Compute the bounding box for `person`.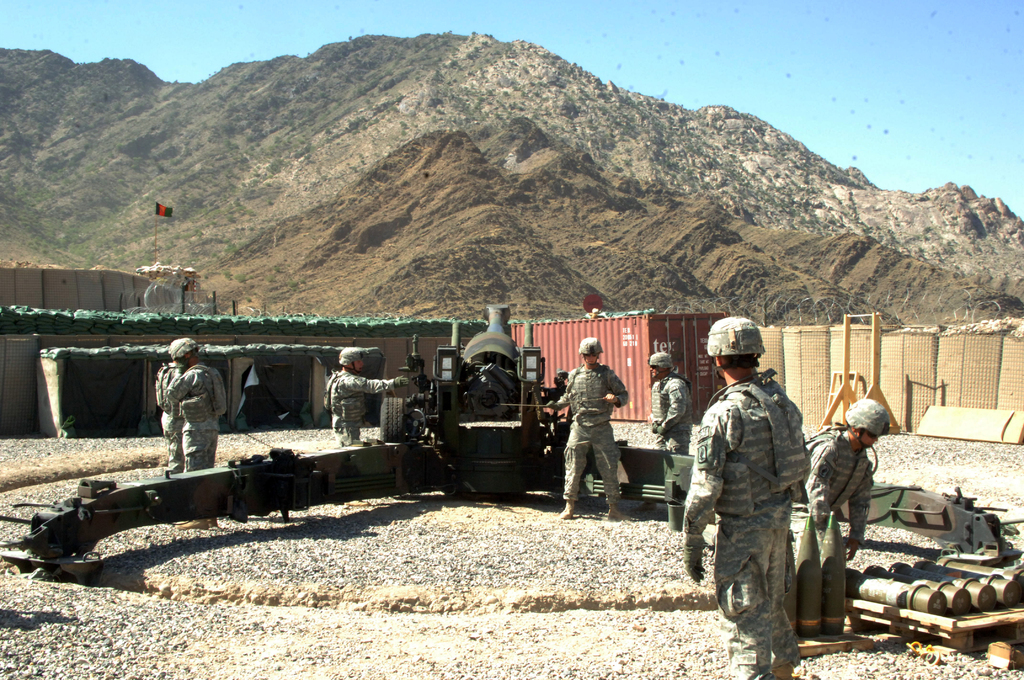
<region>169, 335, 224, 471</region>.
